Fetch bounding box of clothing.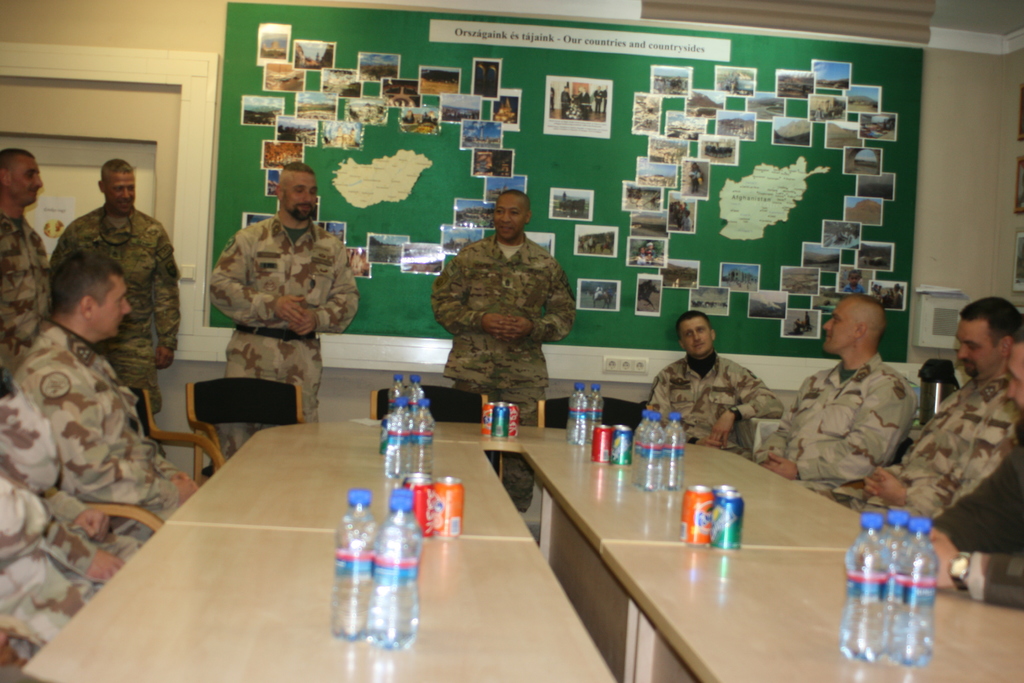
Bbox: <bbox>203, 211, 367, 438</bbox>.
